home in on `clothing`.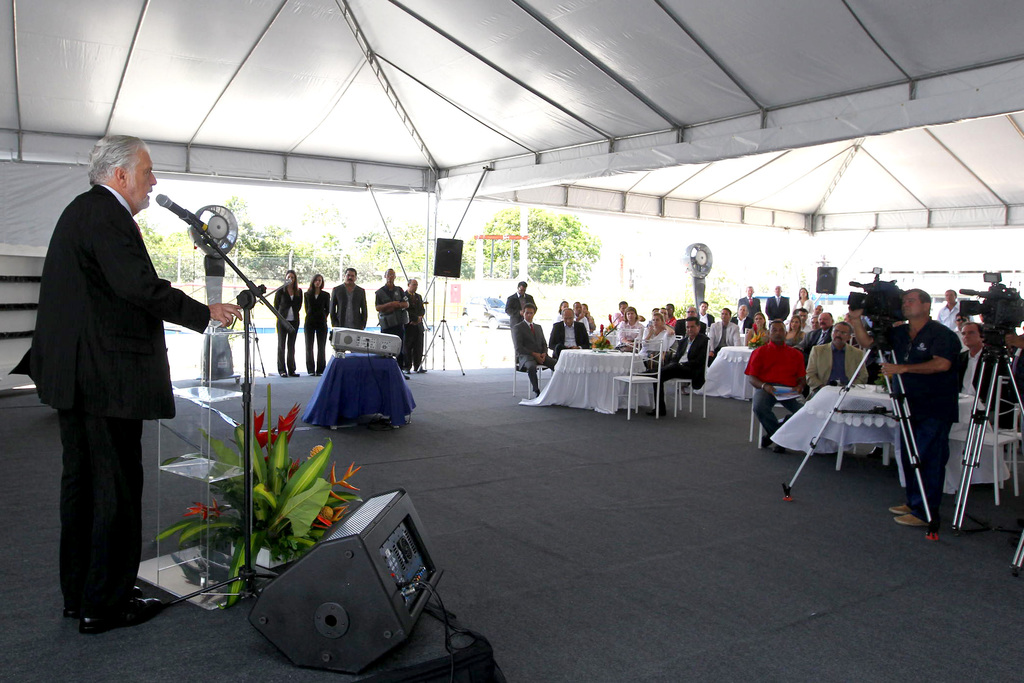
Homed in at region(585, 313, 595, 329).
